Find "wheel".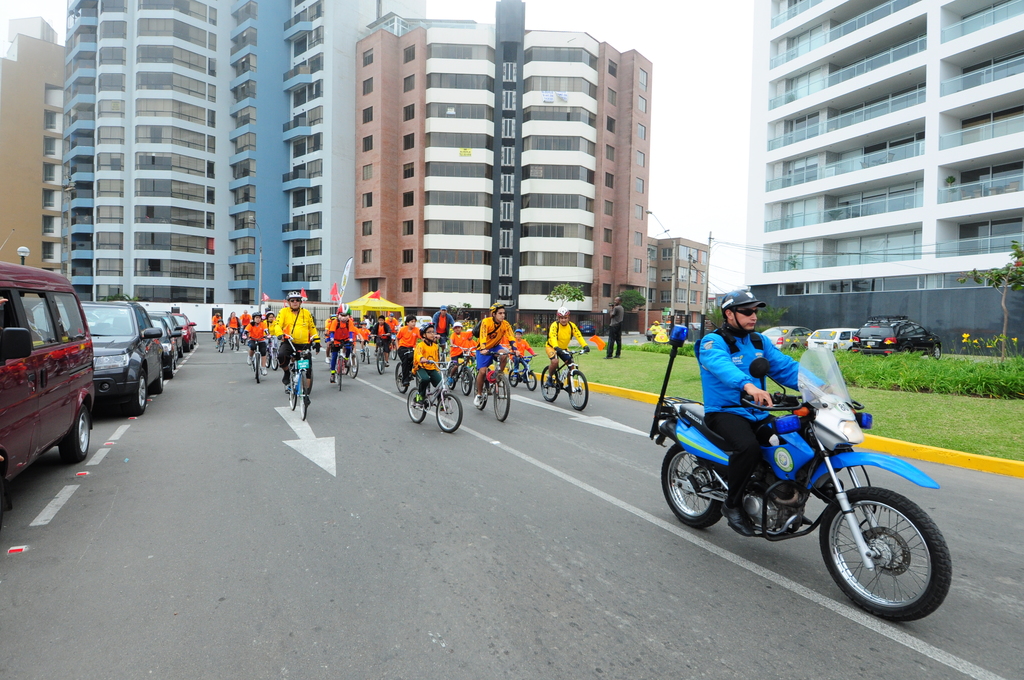
box(342, 357, 348, 375).
